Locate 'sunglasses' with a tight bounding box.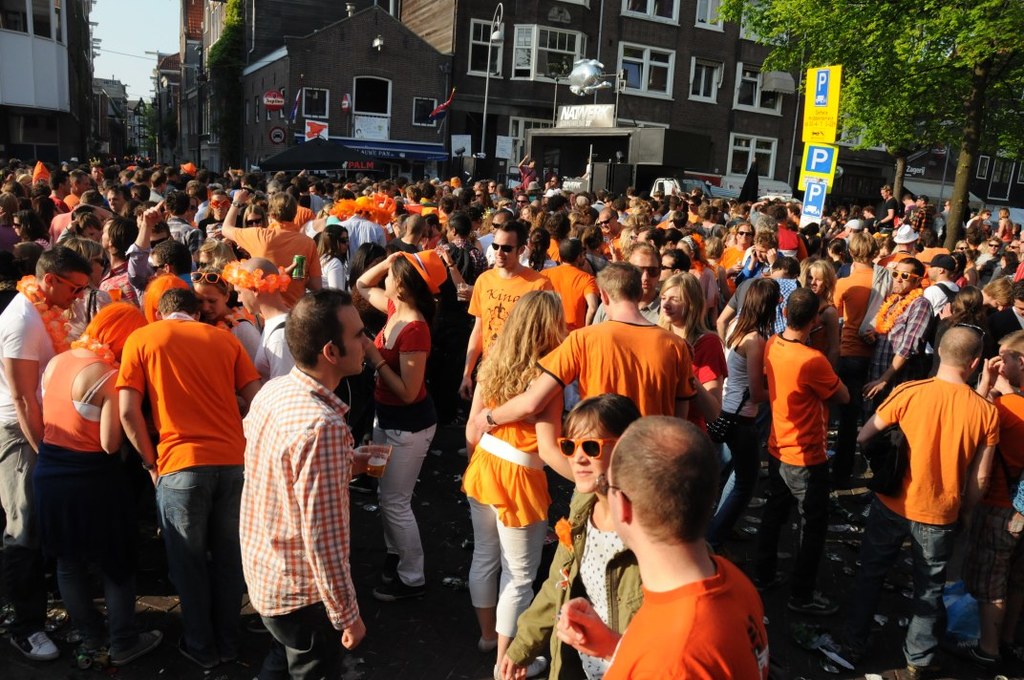
bbox=(737, 230, 750, 236).
